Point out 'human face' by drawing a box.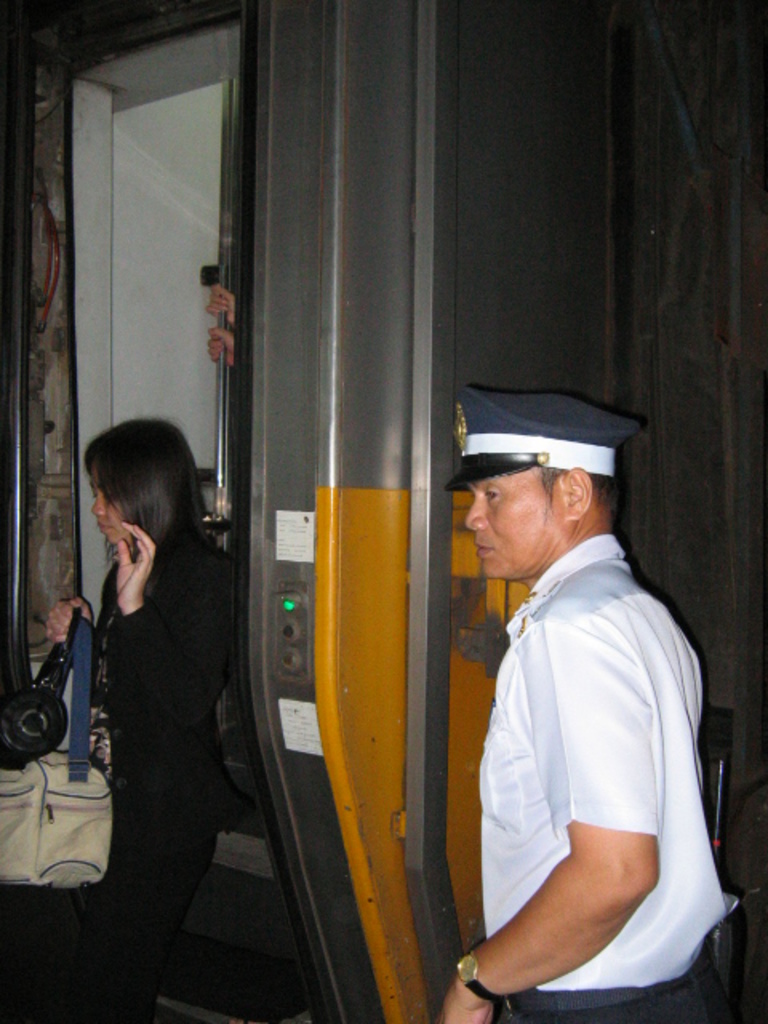
93:466:123:542.
